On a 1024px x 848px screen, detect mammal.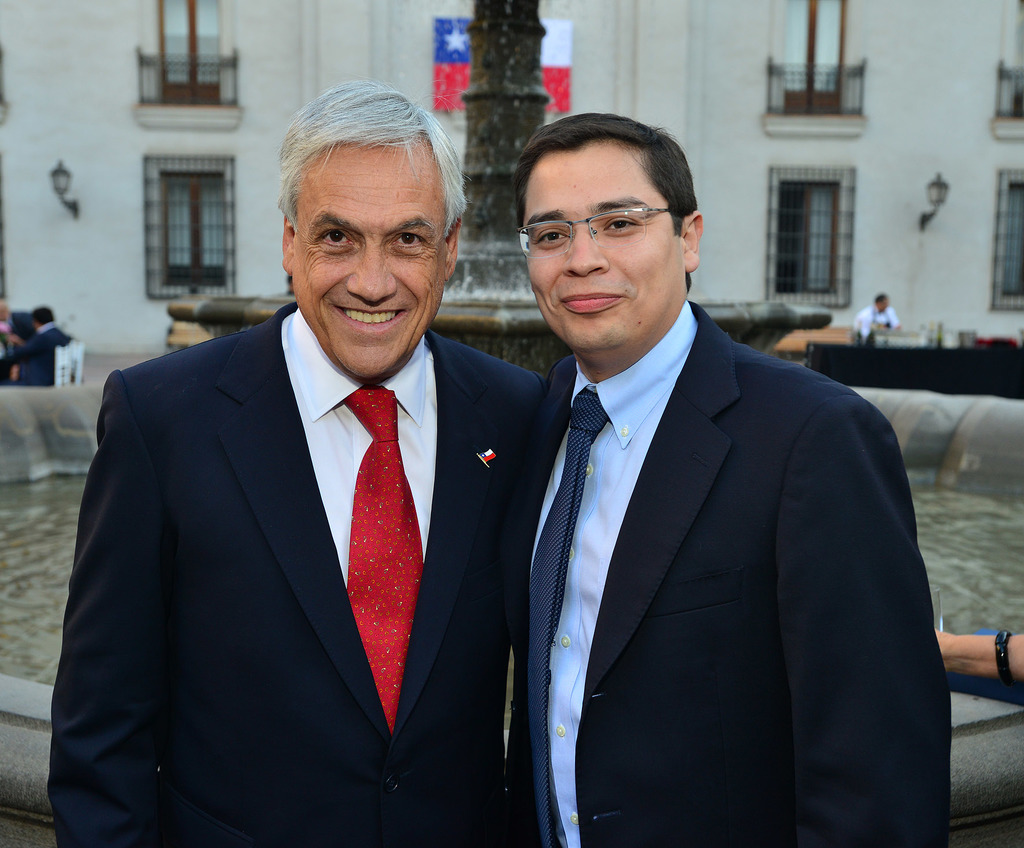
(left=463, top=125, right=931, bottom=847).
